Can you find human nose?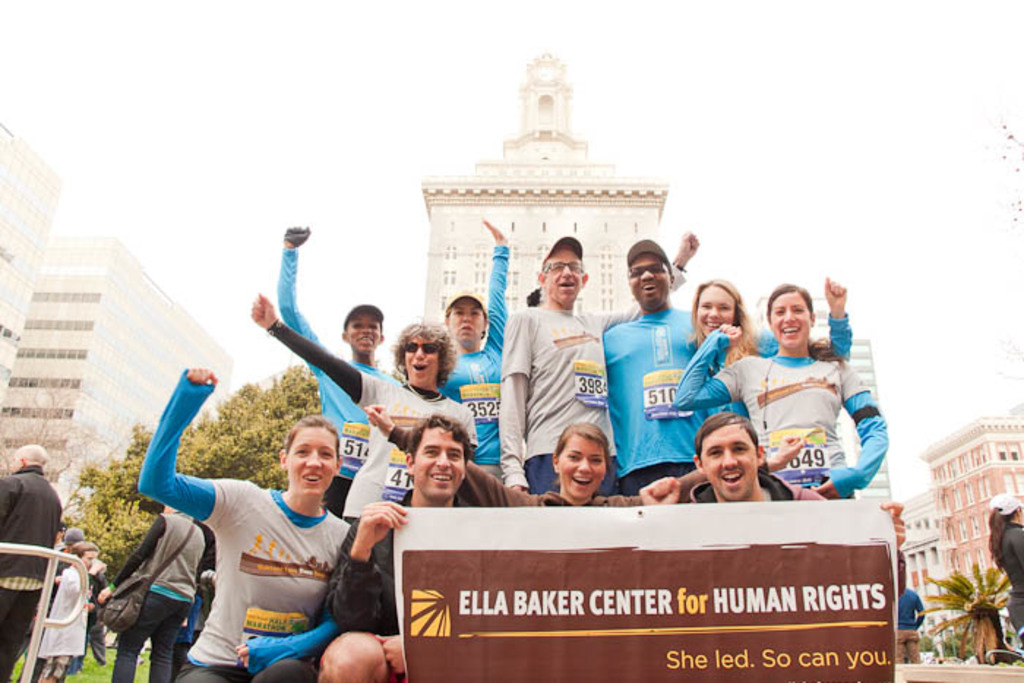
Yes, bounding box: Rect(433, 452, 451, 468).
